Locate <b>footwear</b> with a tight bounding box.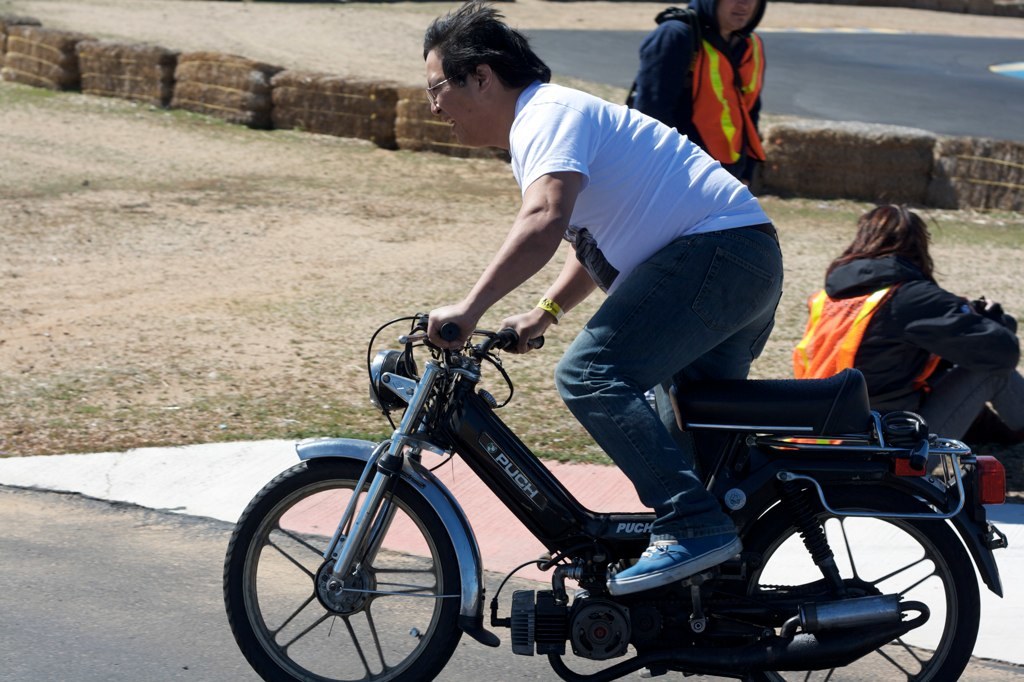
{"x1": 642, "y1": 388, "x2": 653, "y2": 410}.
